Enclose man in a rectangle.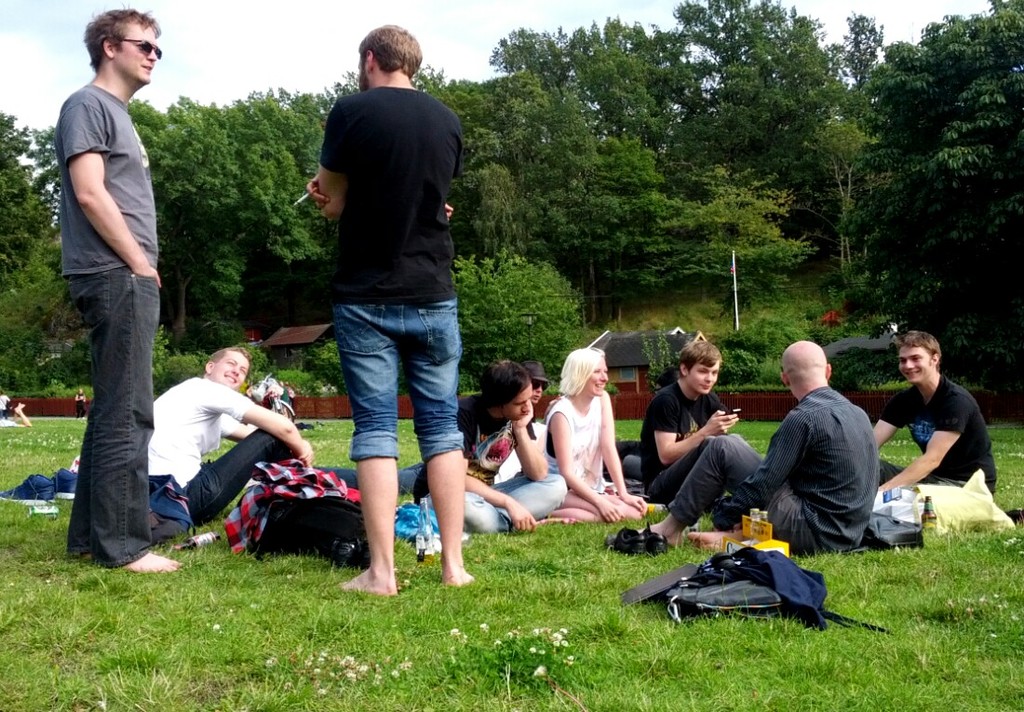
[145, 340, 327, 531].
